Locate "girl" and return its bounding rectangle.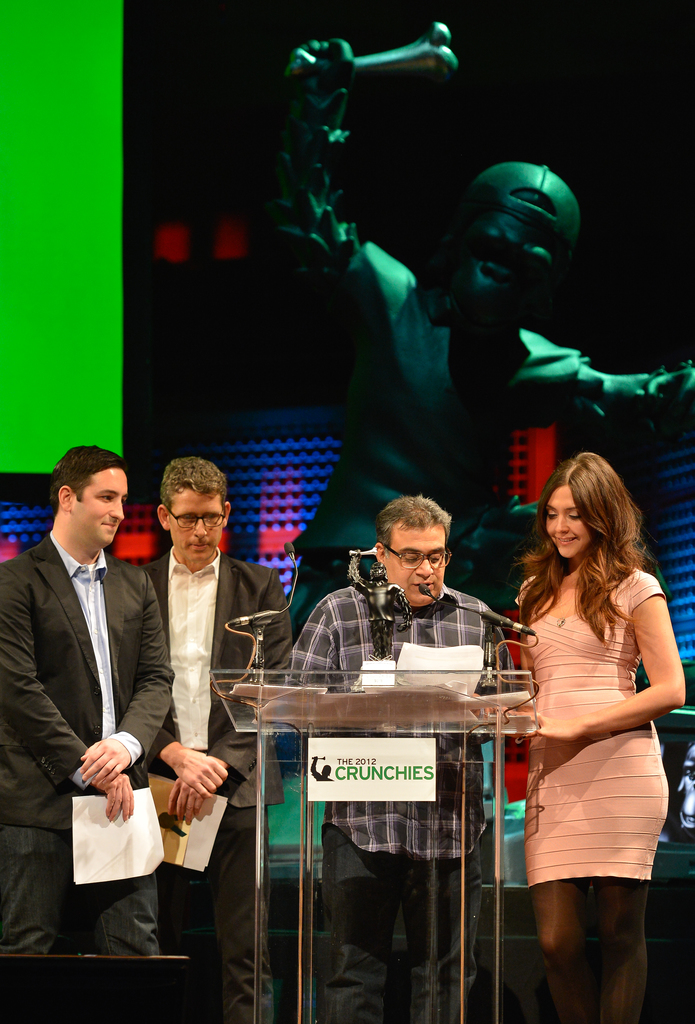
477, 445, 687, 1023.
